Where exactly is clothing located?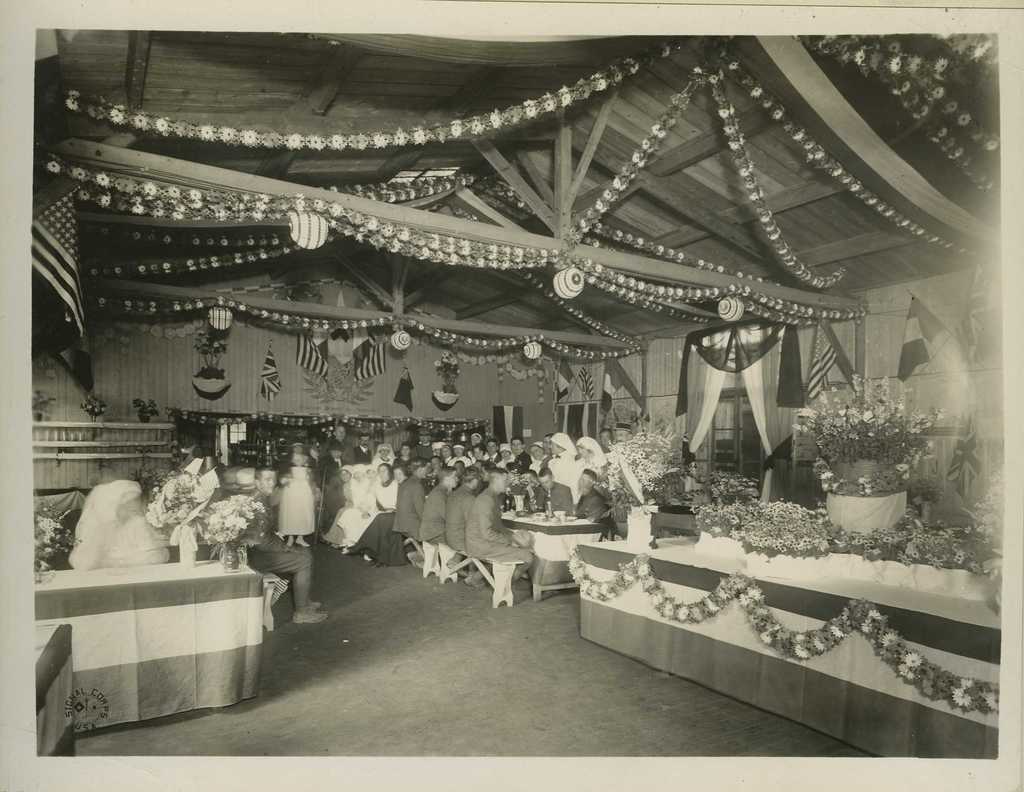
Its bounding box is BBox(456, 486, 541, 580).
